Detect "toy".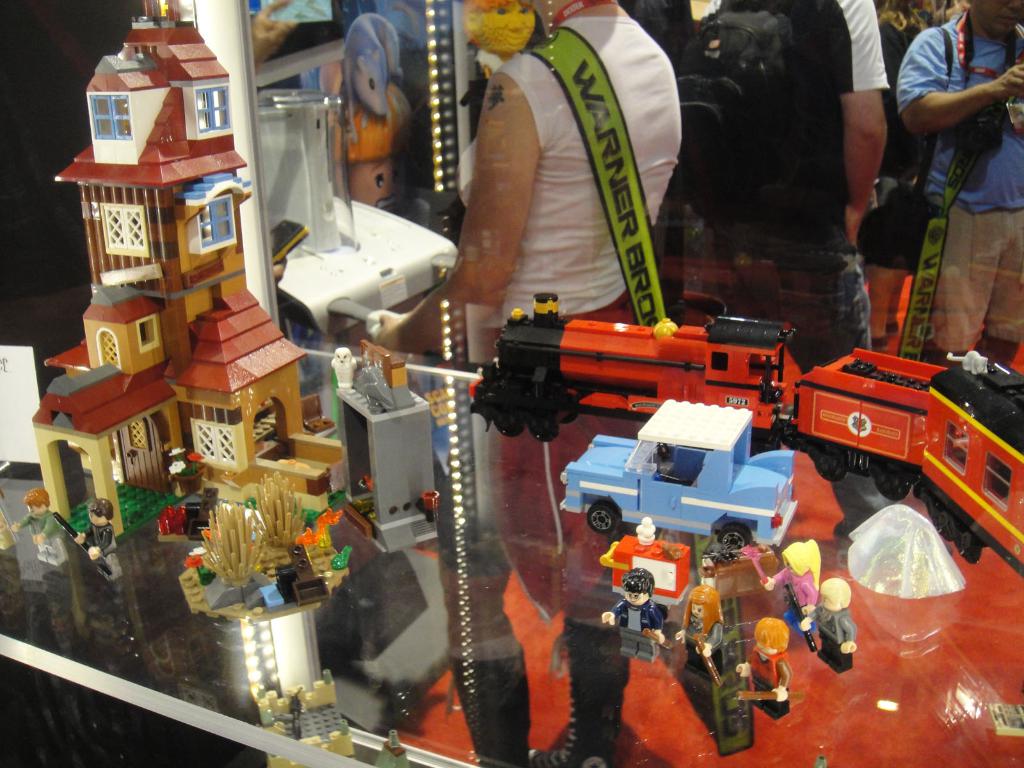
Detected at 28,0,346,540.
